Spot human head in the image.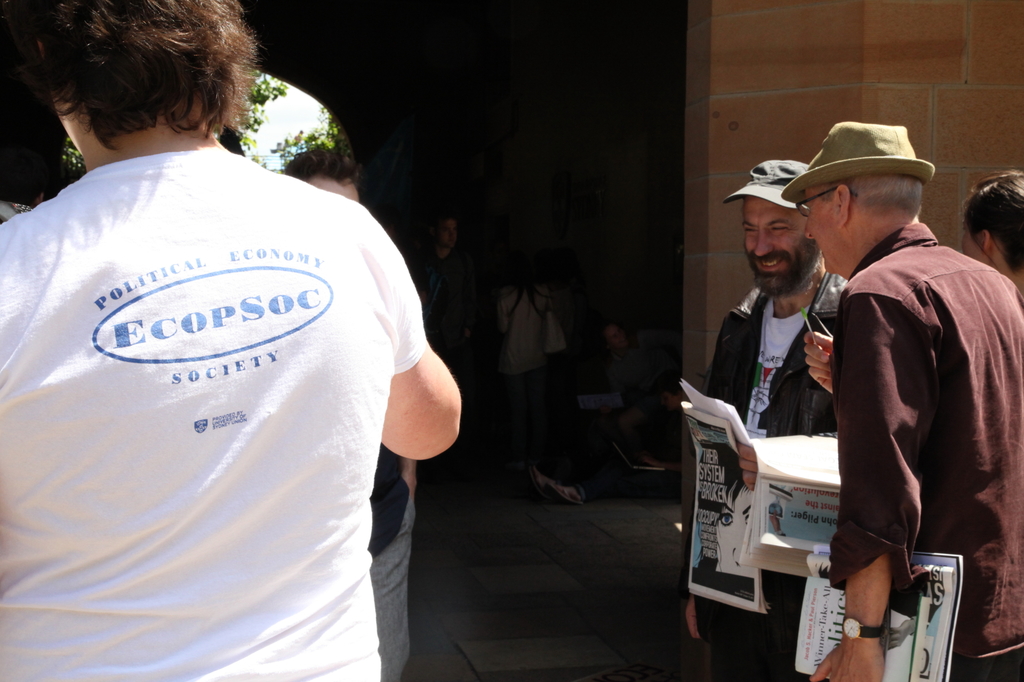
human head found at bbox(776, 121, 933, 278).
